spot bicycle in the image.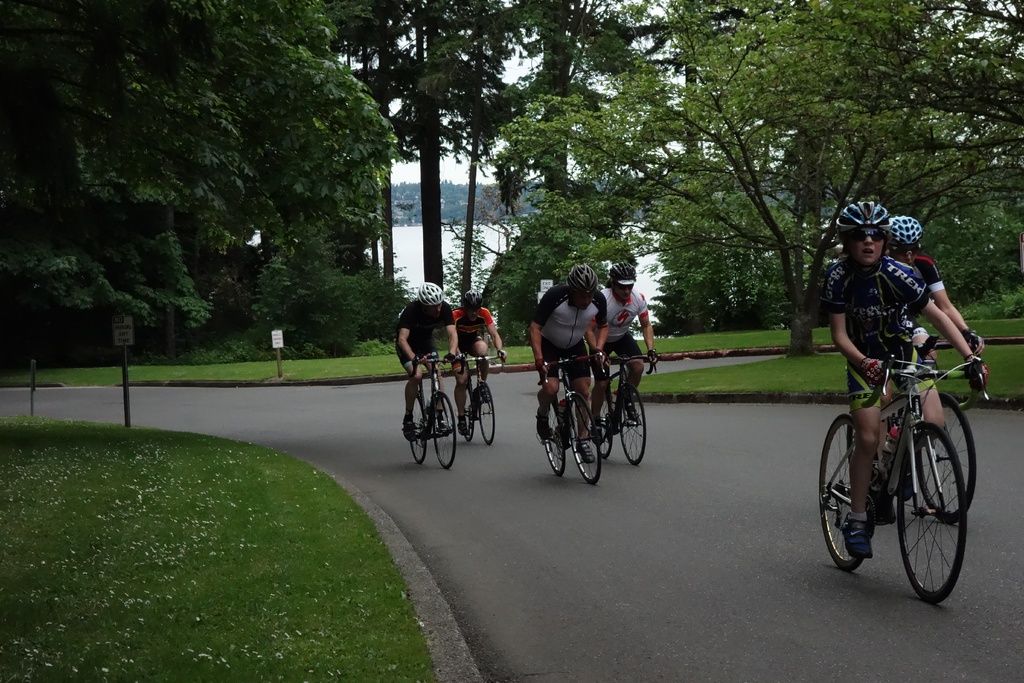
bicycle found at locate(456, 350, 499, 446).
